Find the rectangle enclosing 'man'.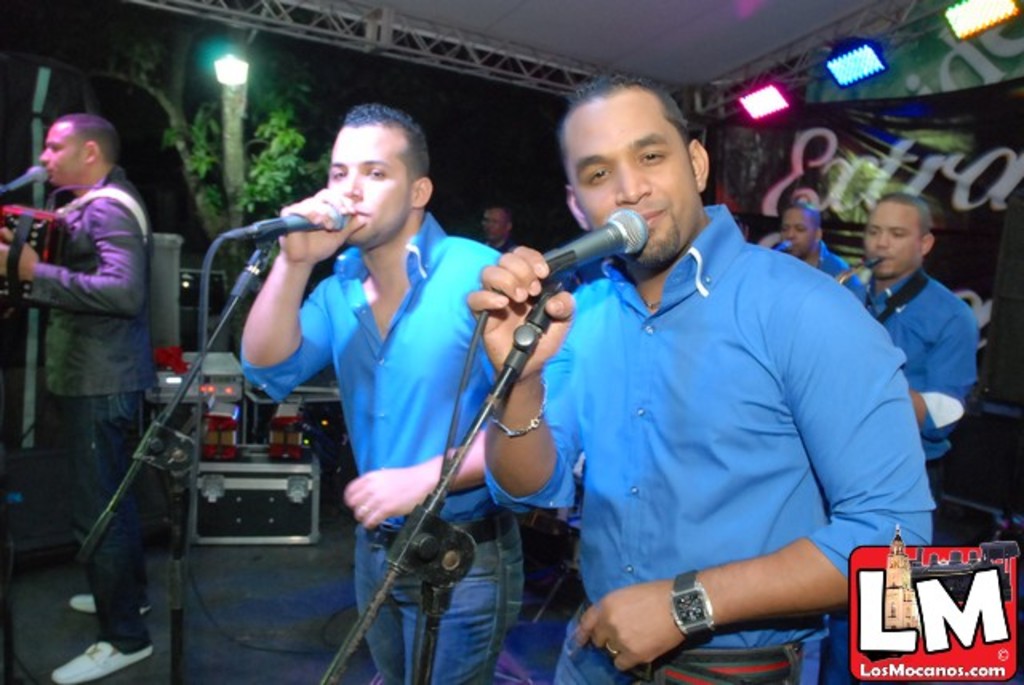
rect(0, 107, 162, 675).
